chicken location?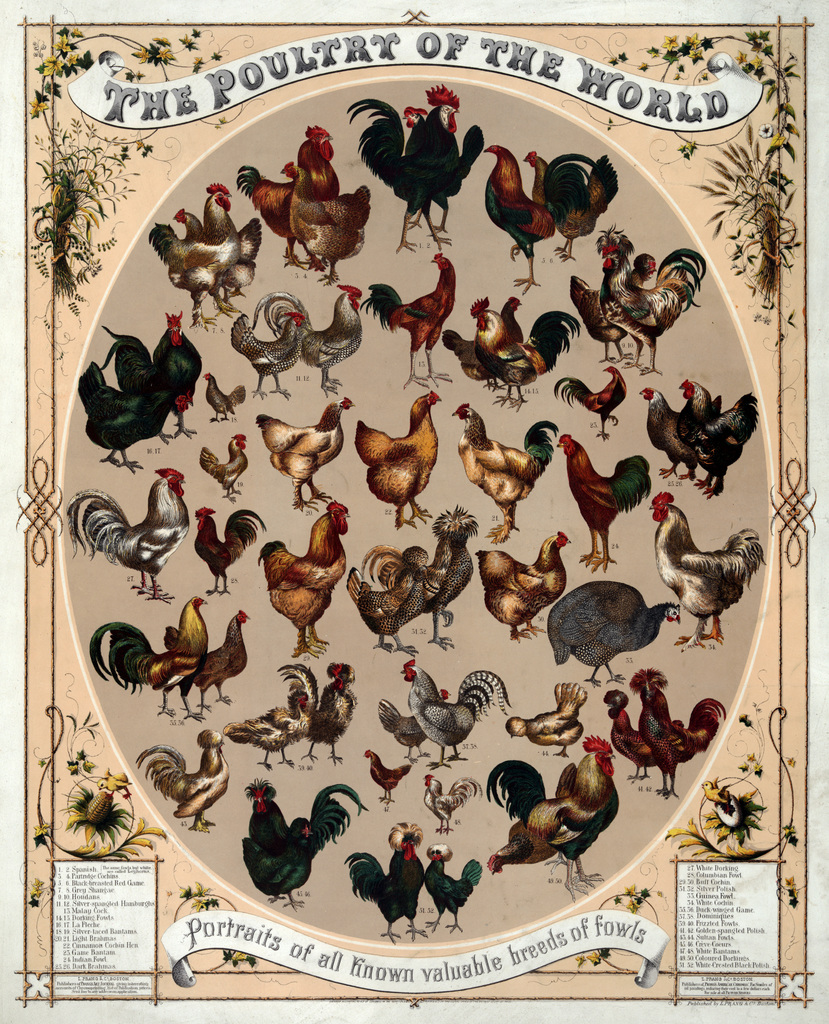
box=[354, 381, 439, 536]
